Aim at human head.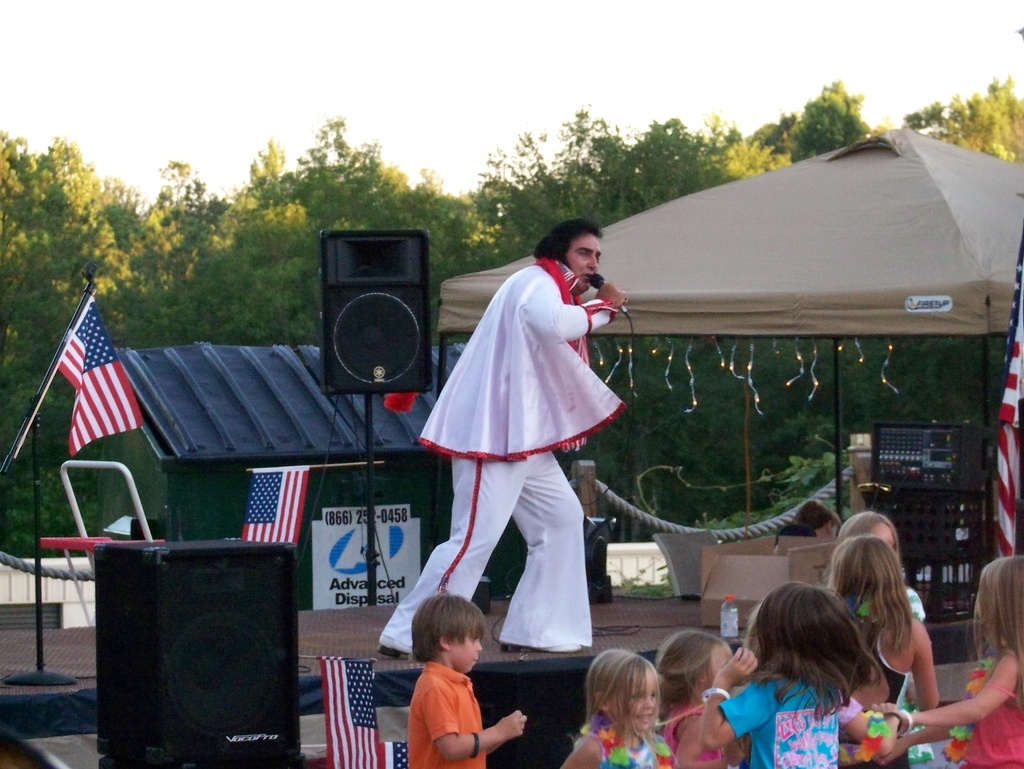
Aimed at <region>831, 537, 901, 592</region>.
